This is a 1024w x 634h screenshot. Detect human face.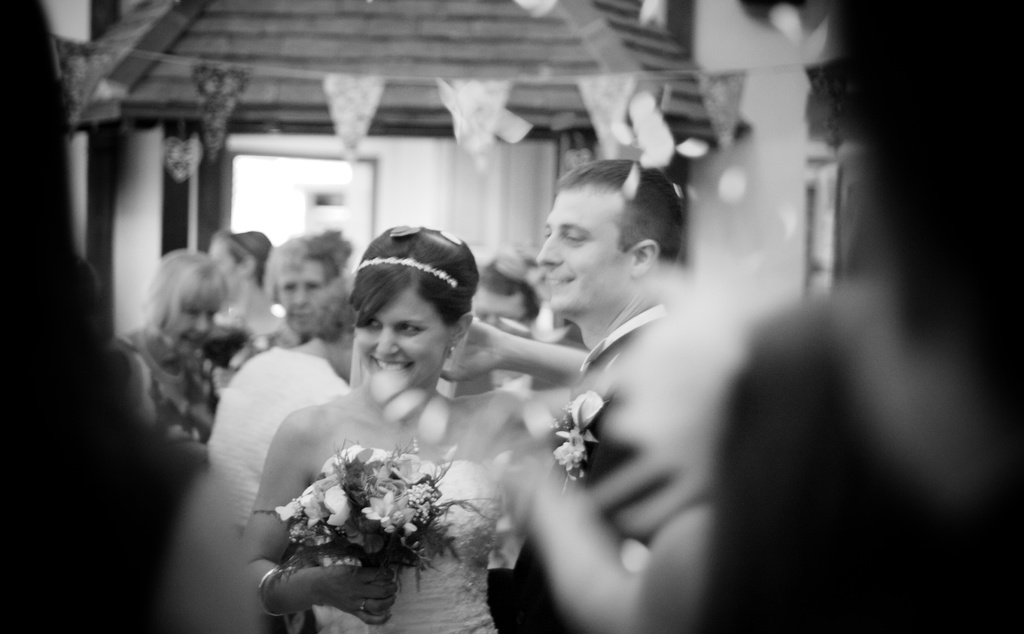
bbox=(541, 190, 628, 311).
